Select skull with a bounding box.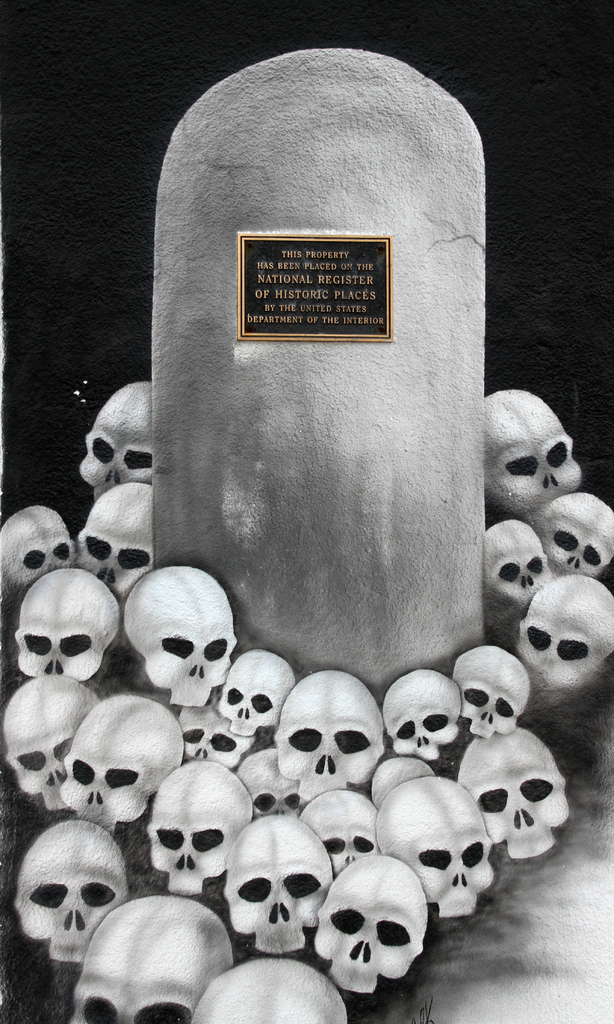
bbox=[517, 572, 613, 712].
